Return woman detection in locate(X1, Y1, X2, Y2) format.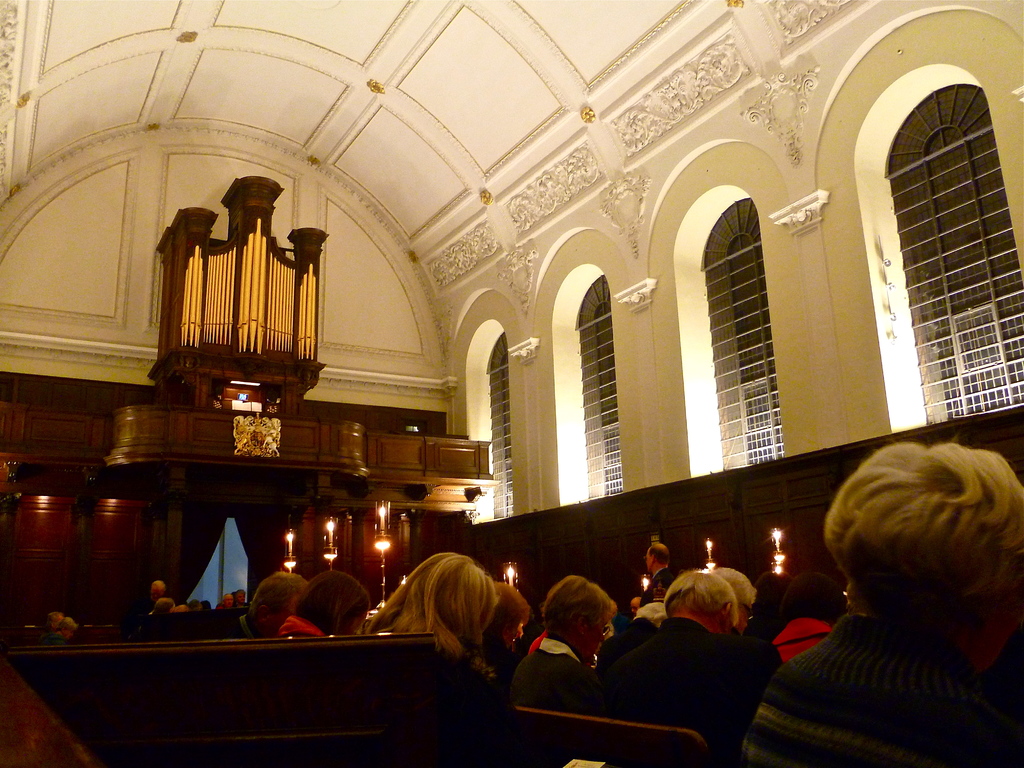
locate(772, 435, 1023, 767).
